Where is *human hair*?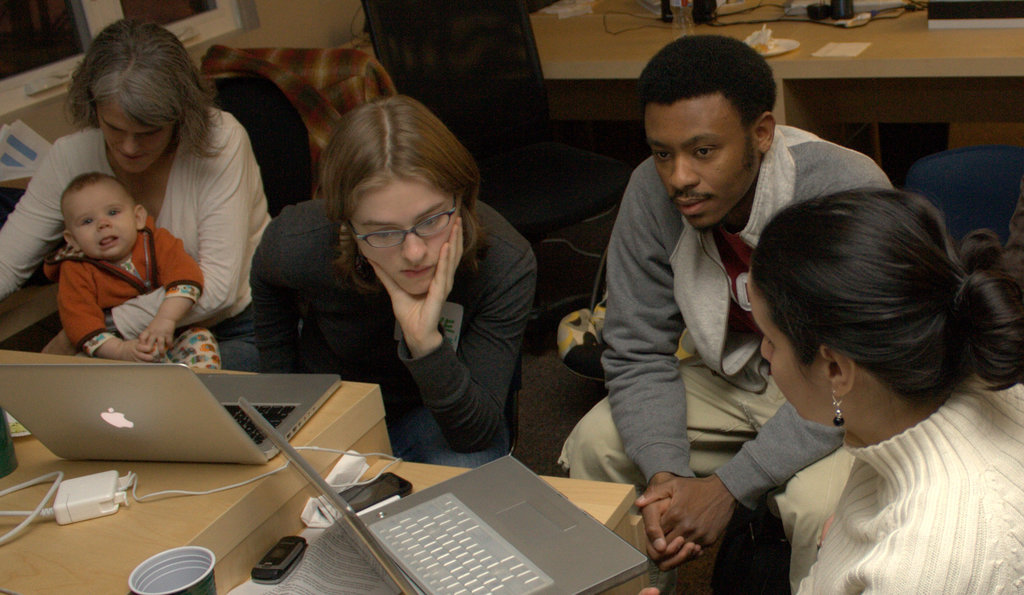
select_region(67, 168, 113, 199).
